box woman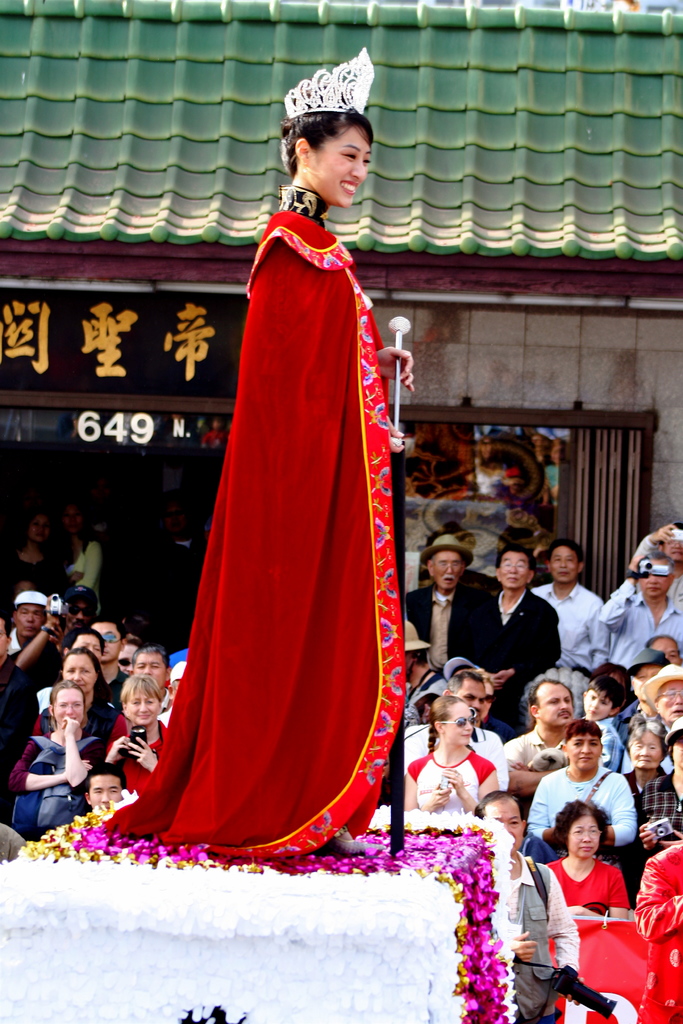
<region>415, 704, 503, 804</region>
